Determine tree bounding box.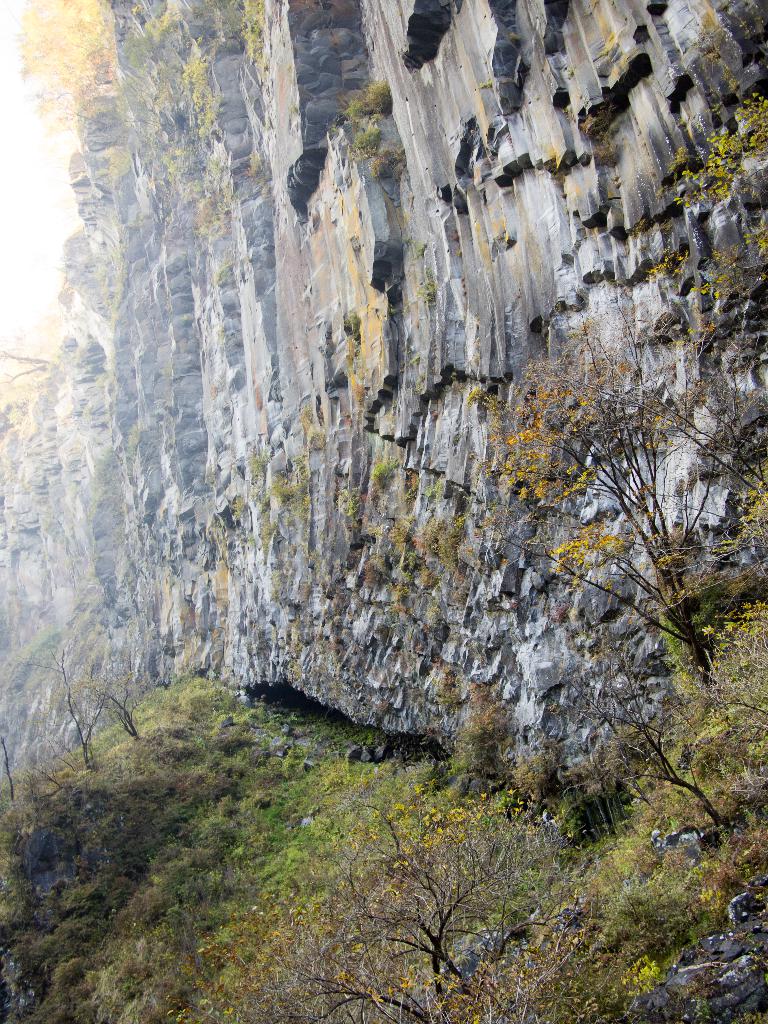
Determined: locate(84, 657, 147, 735).
